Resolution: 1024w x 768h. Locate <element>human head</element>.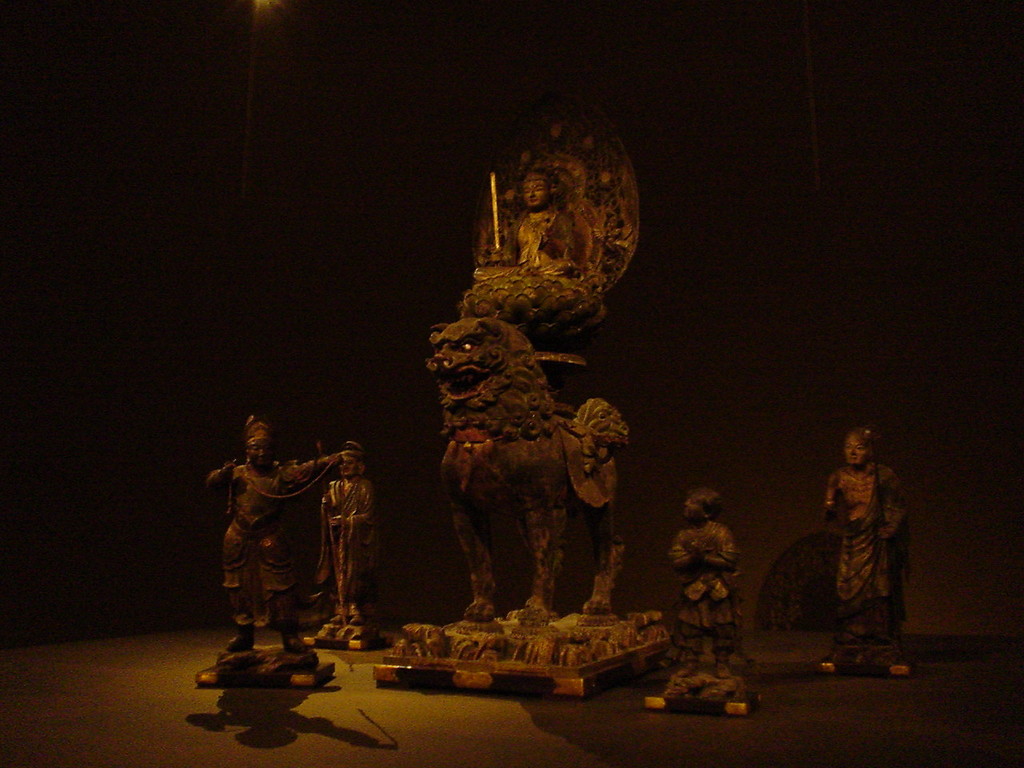
BBox(682, 490, 723, 520).
